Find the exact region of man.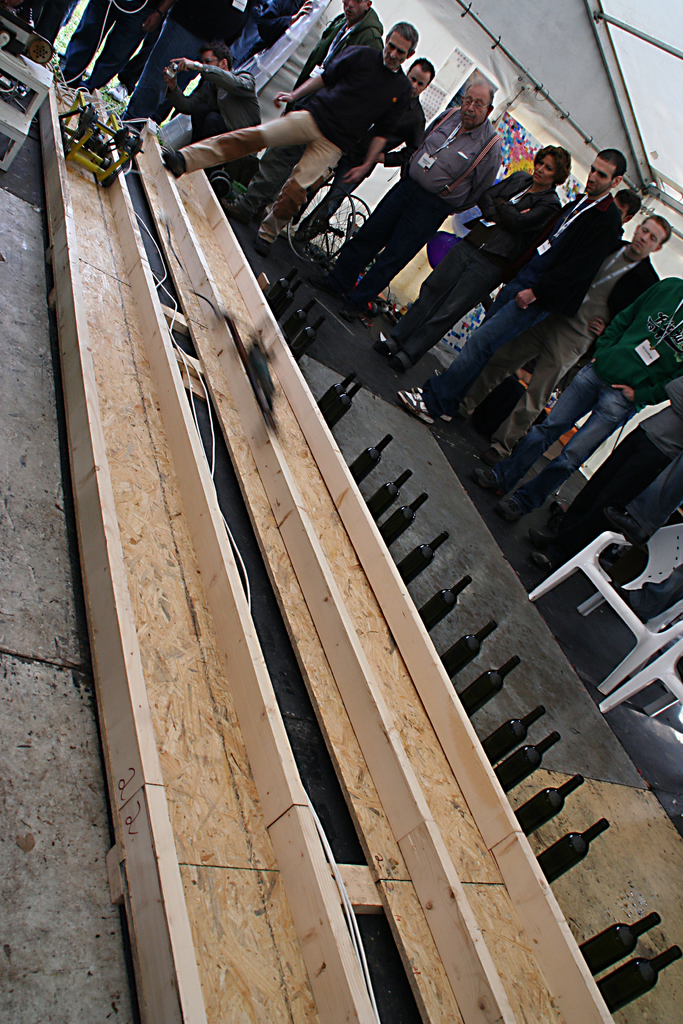
Exact region: region(607, 183, 639, 225).
